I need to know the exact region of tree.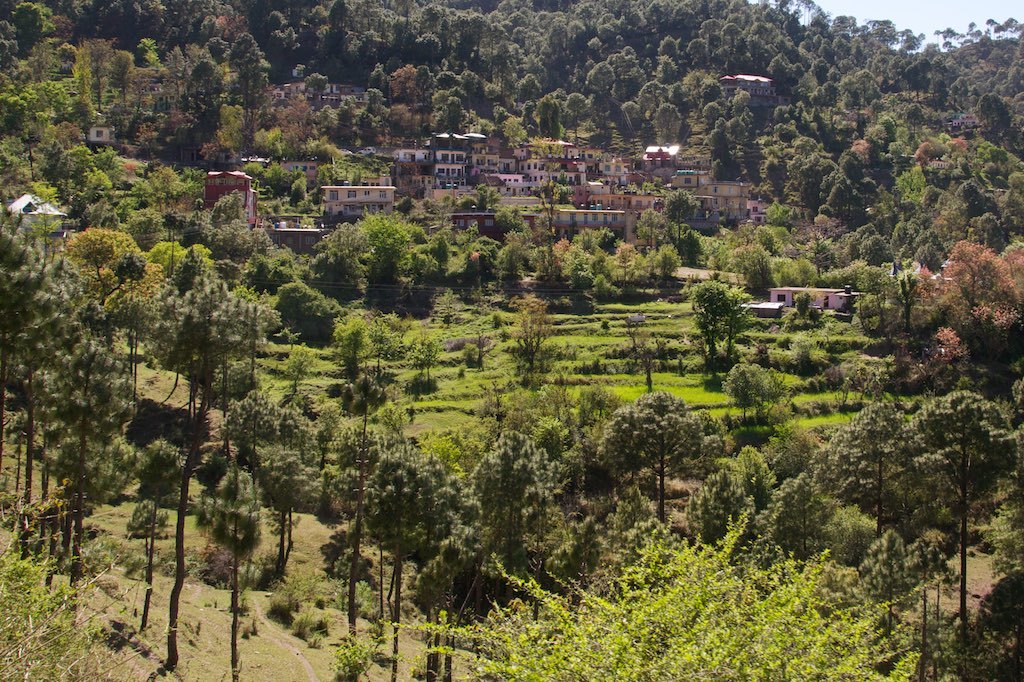
Region: BBox(688, 280, 733, 362).
